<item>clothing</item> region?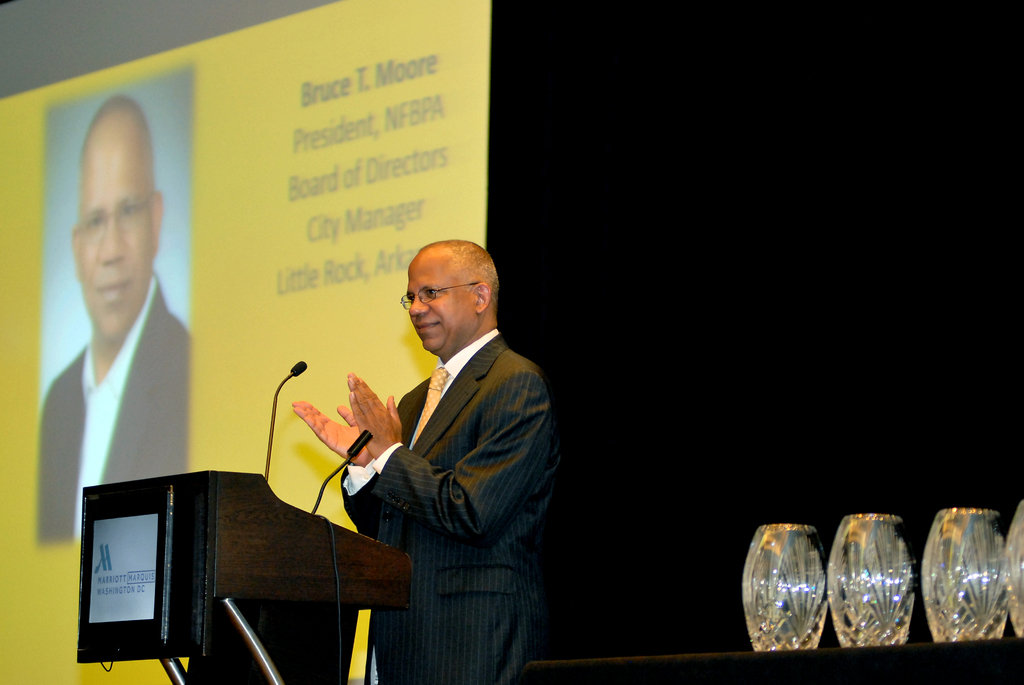
37 276 192 546
